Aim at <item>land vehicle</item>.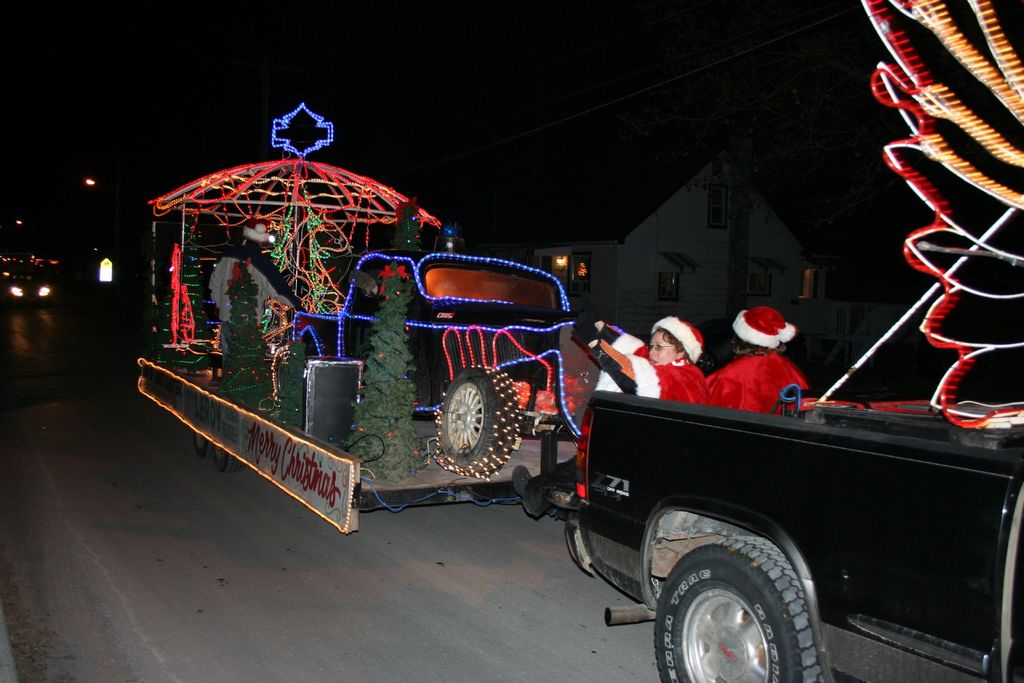
Aimed at [134, 126, 756, 582].
